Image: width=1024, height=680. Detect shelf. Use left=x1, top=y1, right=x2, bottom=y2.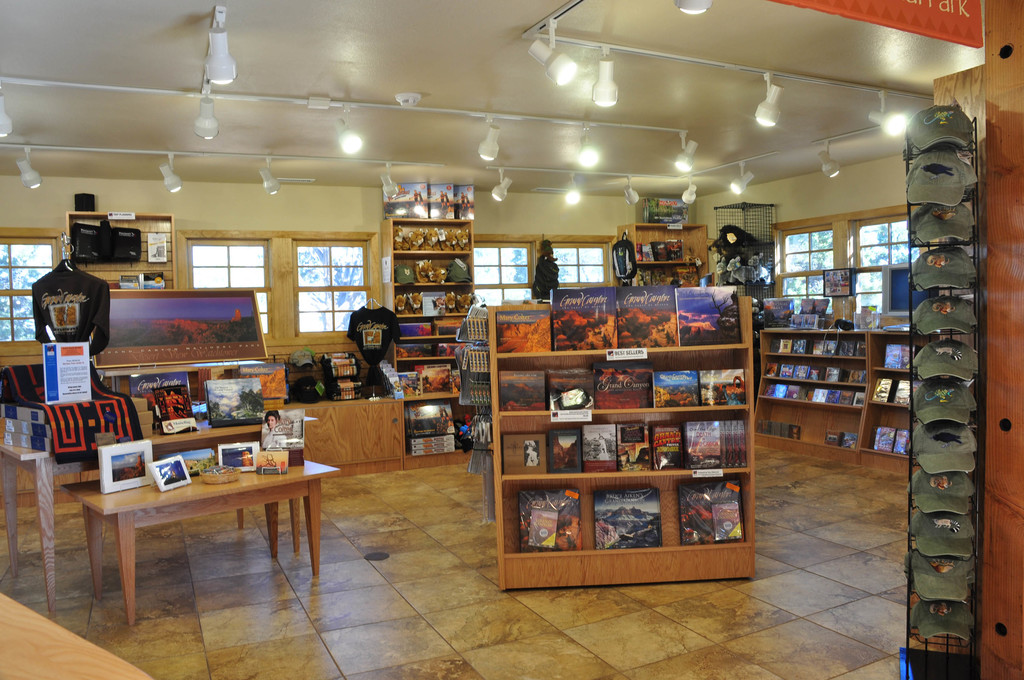
left=686, top=228, right=705, bottom=261.
